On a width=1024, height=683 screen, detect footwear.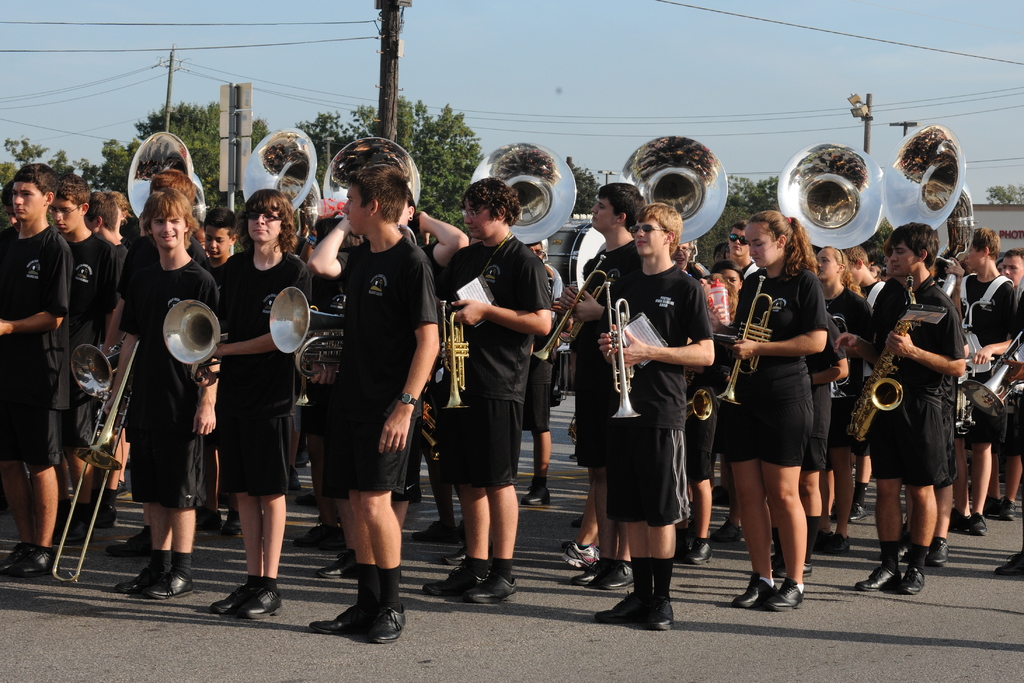
(926,536,950,564).
